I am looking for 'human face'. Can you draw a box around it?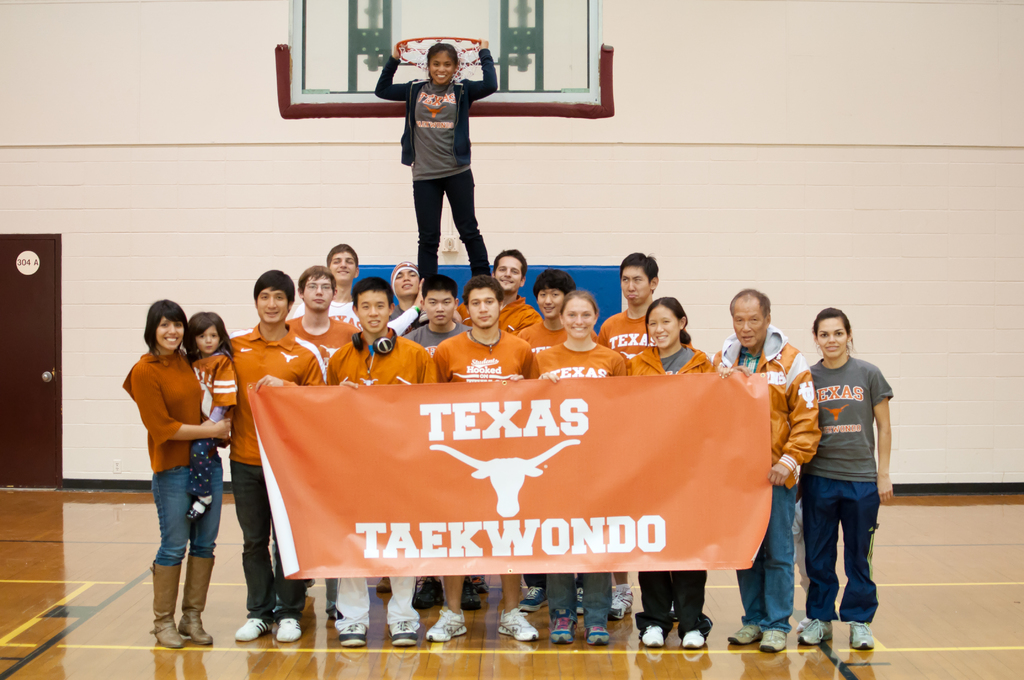
Sure, the bounding box is crop(392, 263, 417, 303).
